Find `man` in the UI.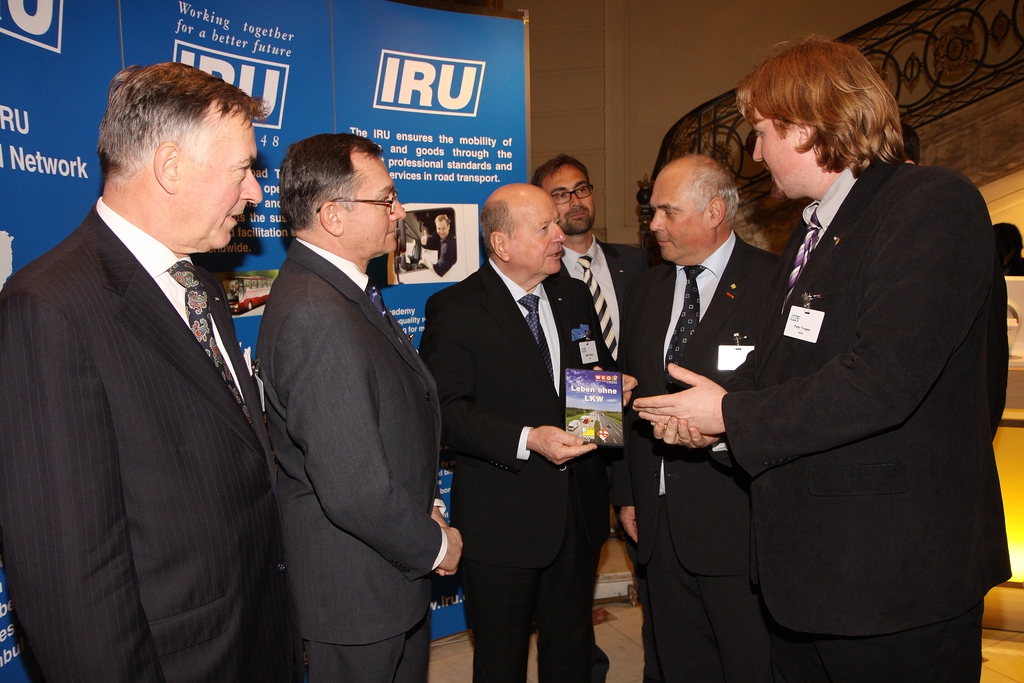
UI element at Rect(10, 55, 291, 668).
